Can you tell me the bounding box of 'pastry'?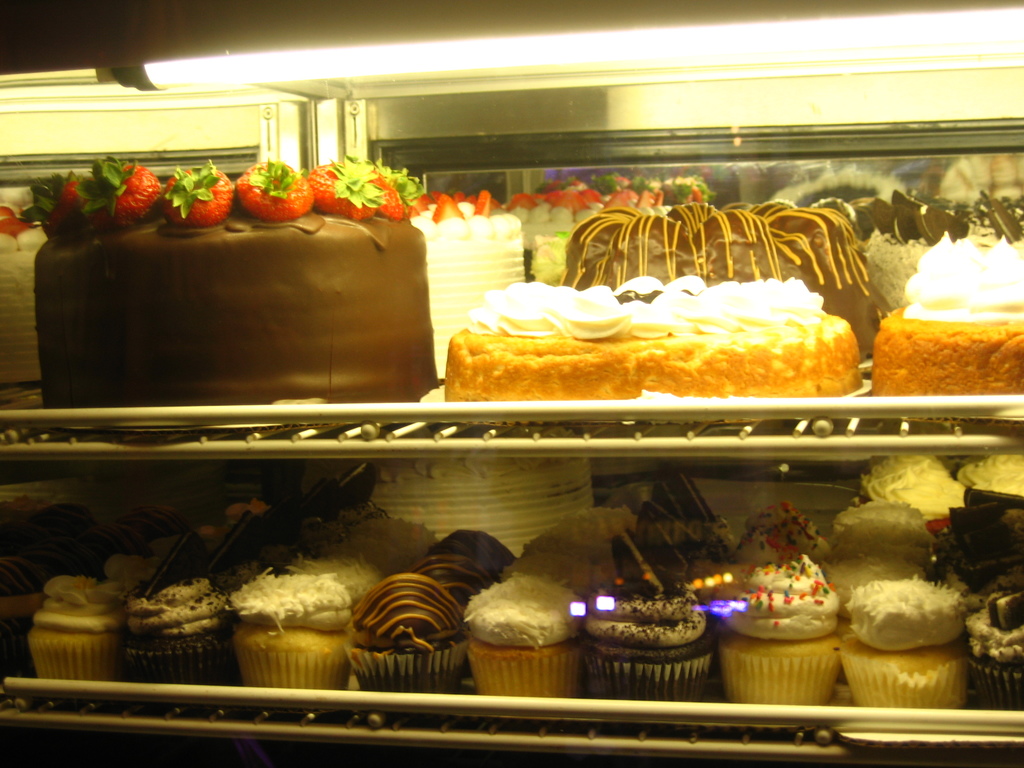
(left=959, top=577, right=1023, bottom=705).
